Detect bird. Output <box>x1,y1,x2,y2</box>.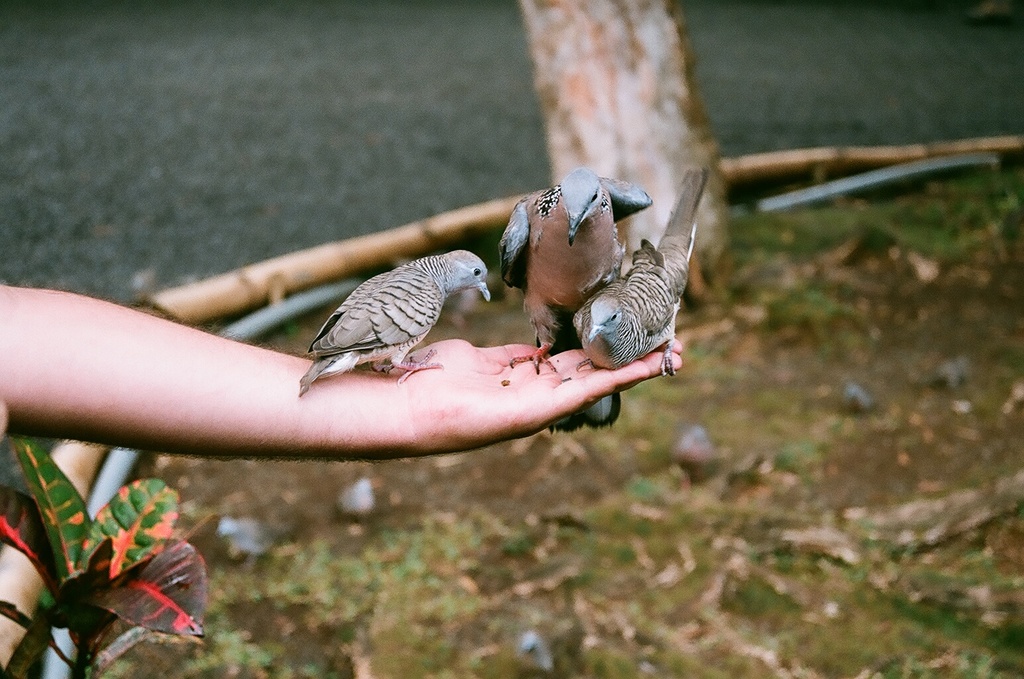
<box>481,154,659,381</box>.
